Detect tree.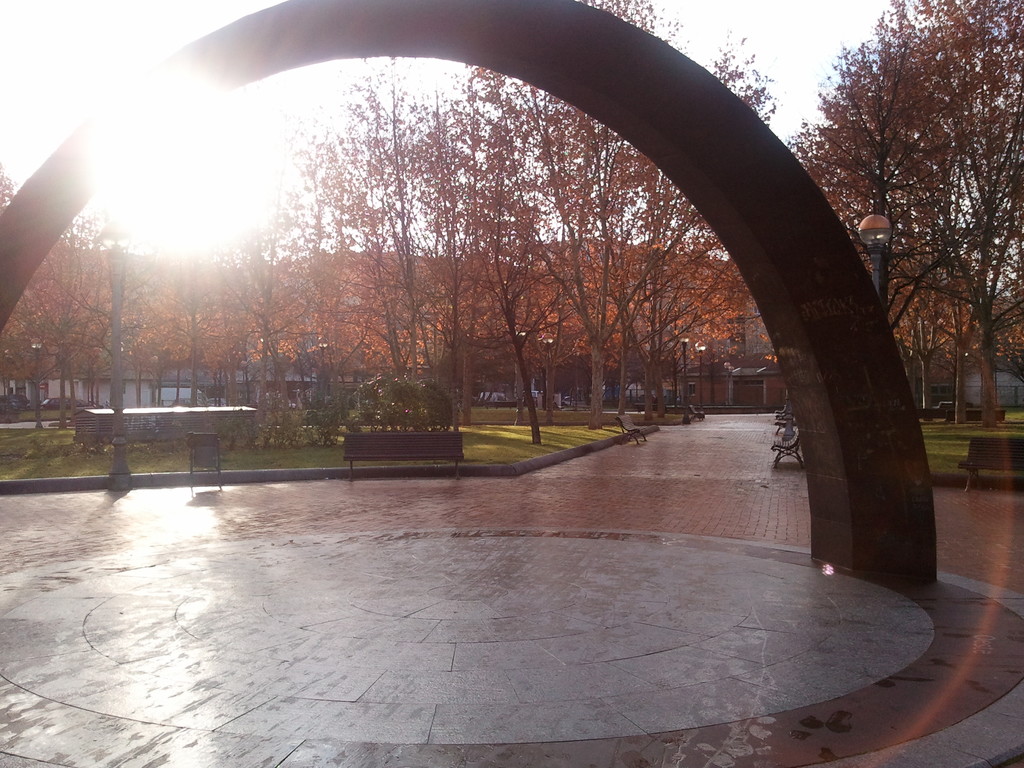
Detected at region(810, 22, 1011, 420).
